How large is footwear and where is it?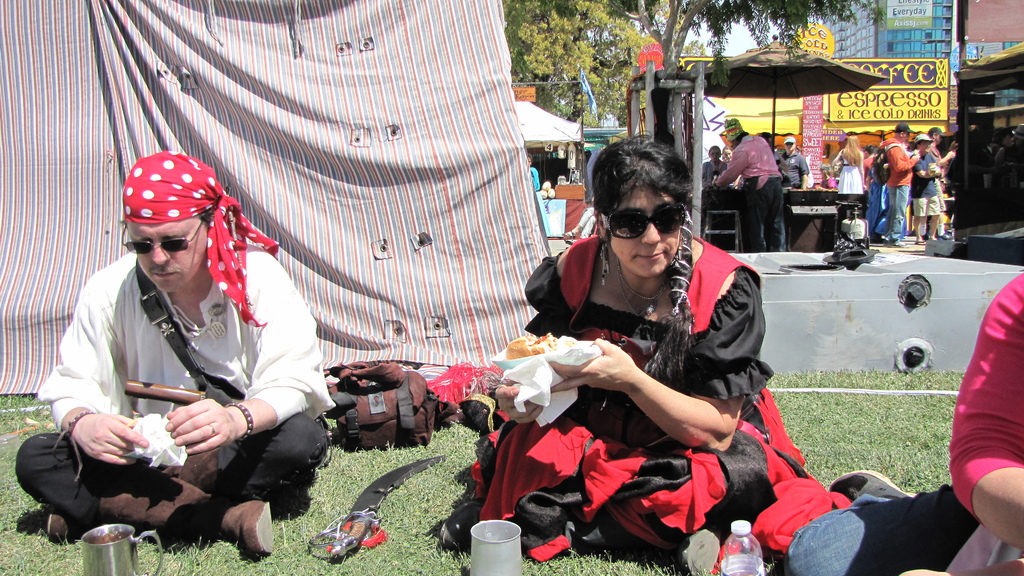
Bounding box: 36/499/65/542.
